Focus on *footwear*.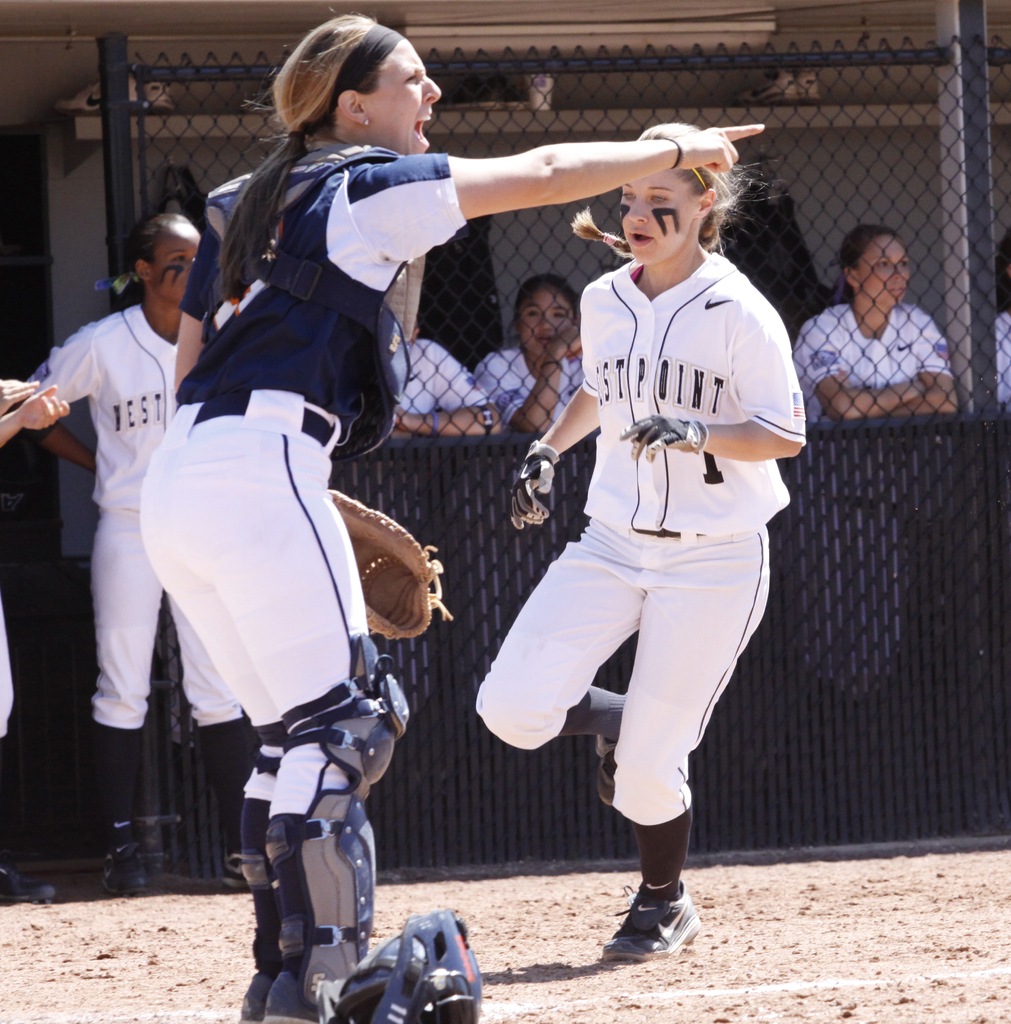
Focused at x1=101 y1=833 x2=158 y2=896.
